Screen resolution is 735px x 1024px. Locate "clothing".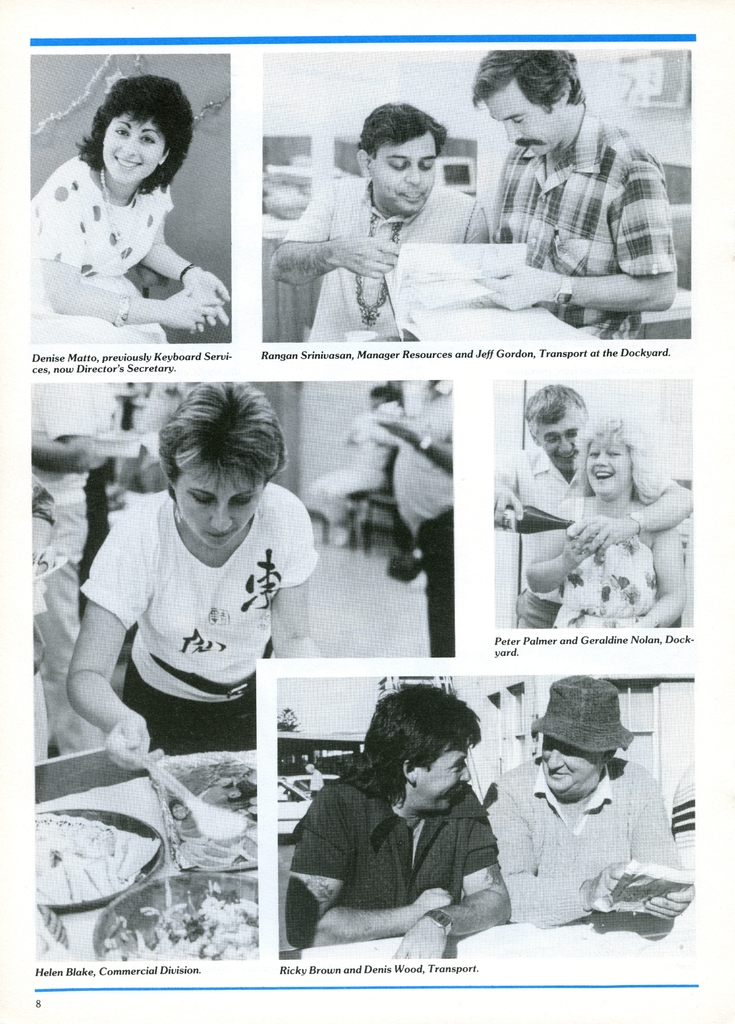
(left=387, top=392, right=450, bottom=662).
